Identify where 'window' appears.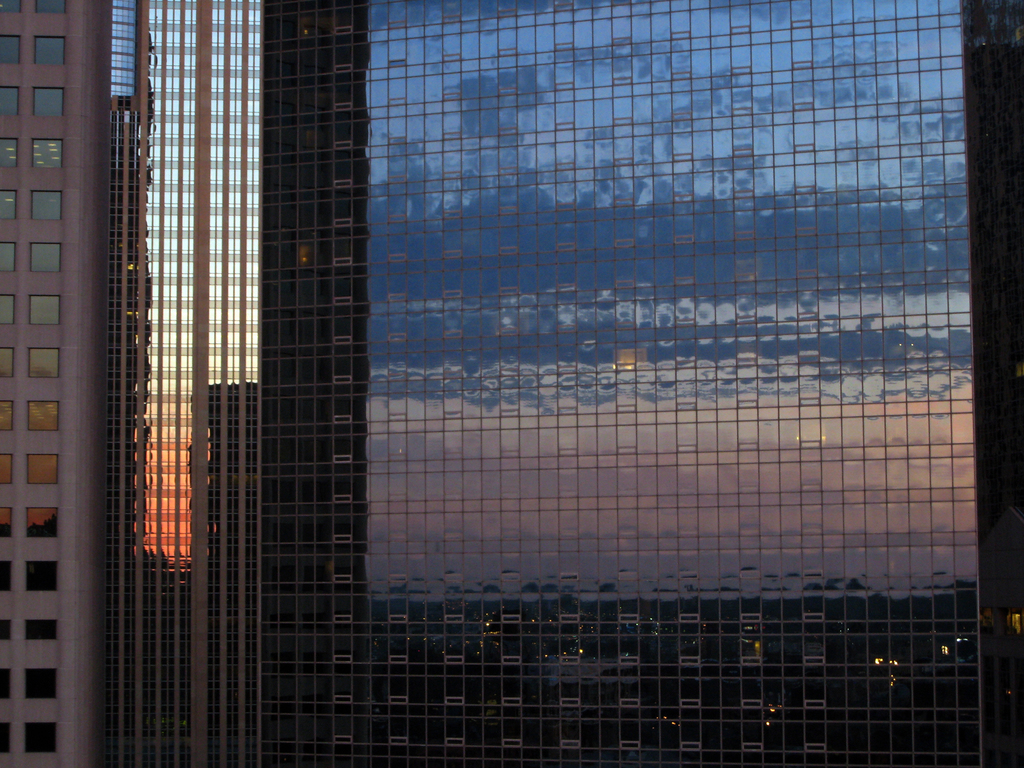
Appears at (x1=0, y1=0, x2=19, y2=13).
